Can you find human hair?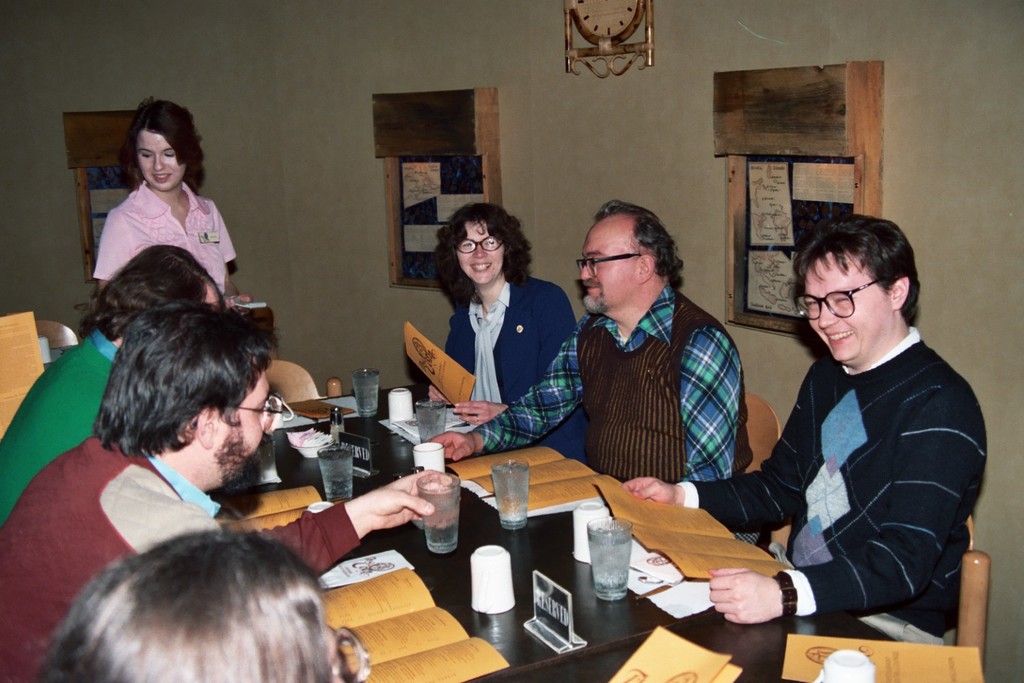
Yes, bounding box: (89,295,279,460).
